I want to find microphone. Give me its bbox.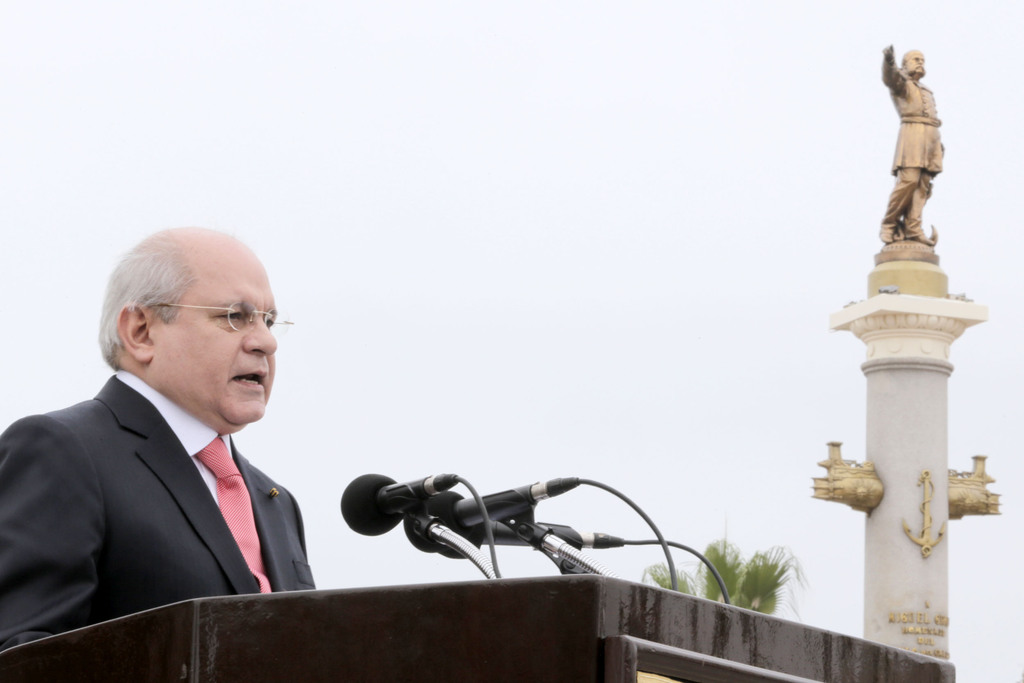
(342,471,472,538).
